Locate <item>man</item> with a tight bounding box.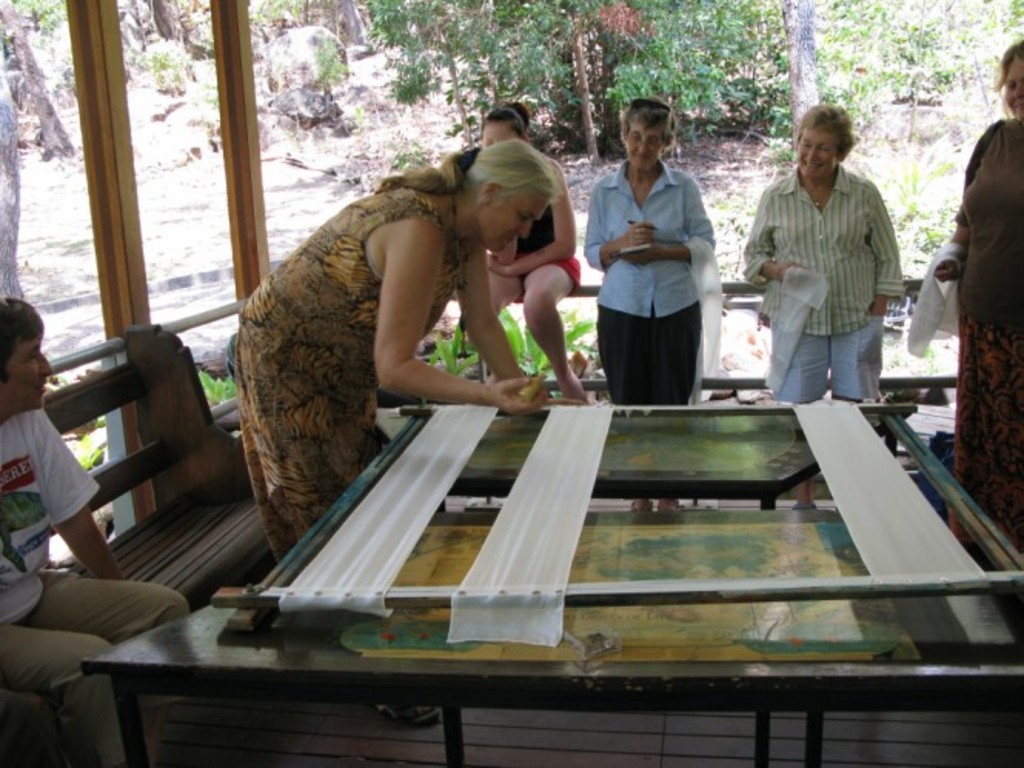
[0,289,199,766].
